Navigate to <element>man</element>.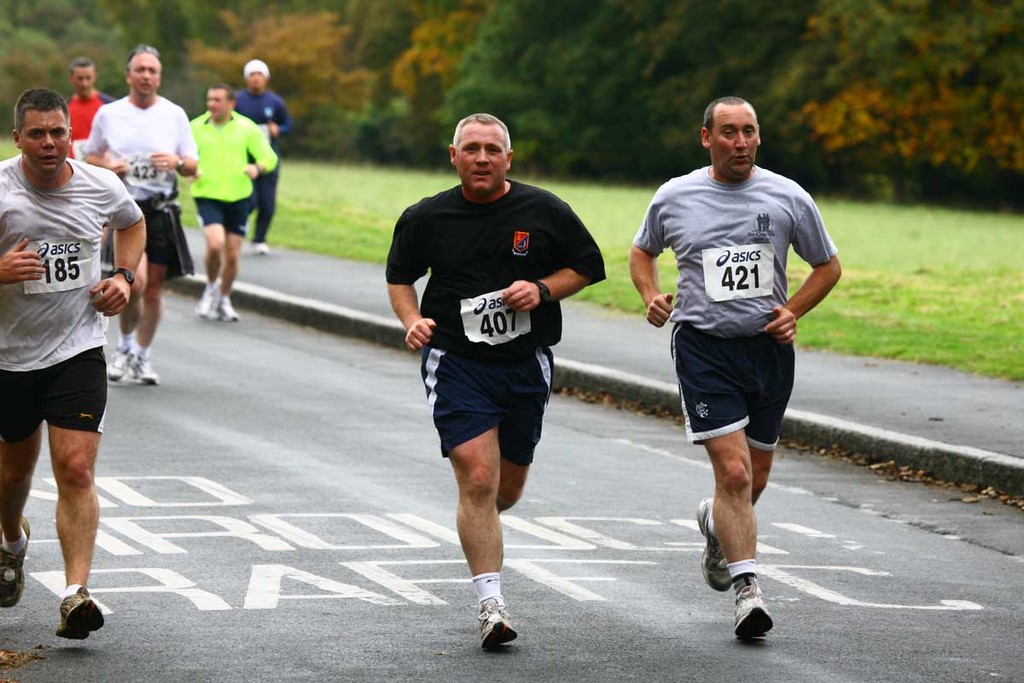
Navigation target: <bbox>84, 43, 202, 384</bbox>.
